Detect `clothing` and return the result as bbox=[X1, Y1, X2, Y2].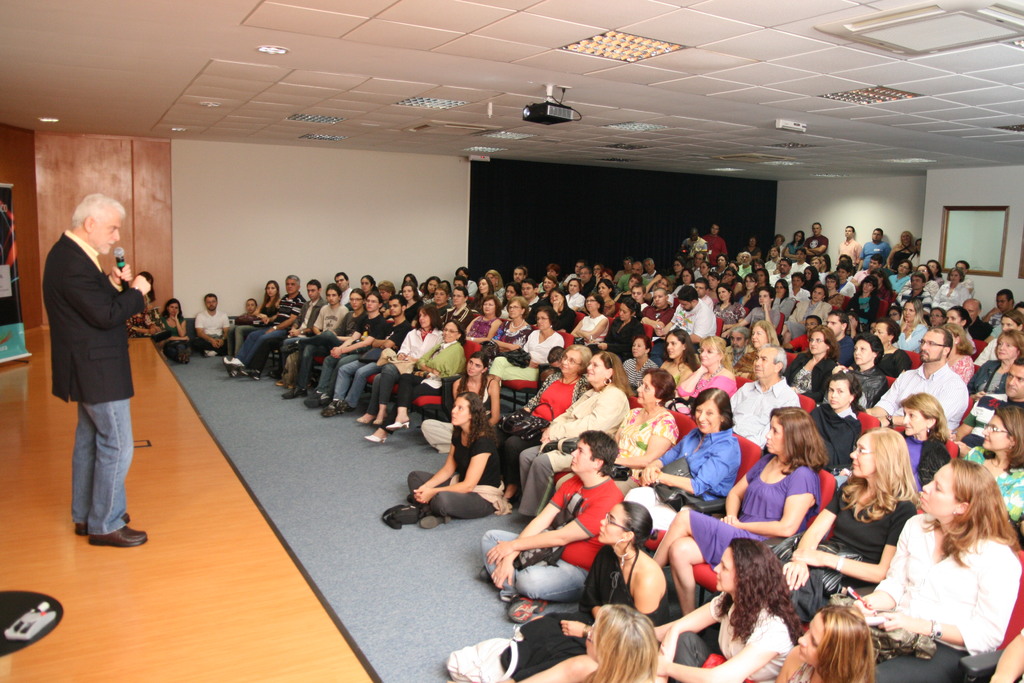
bbox=[254, 295, 328, 374].
